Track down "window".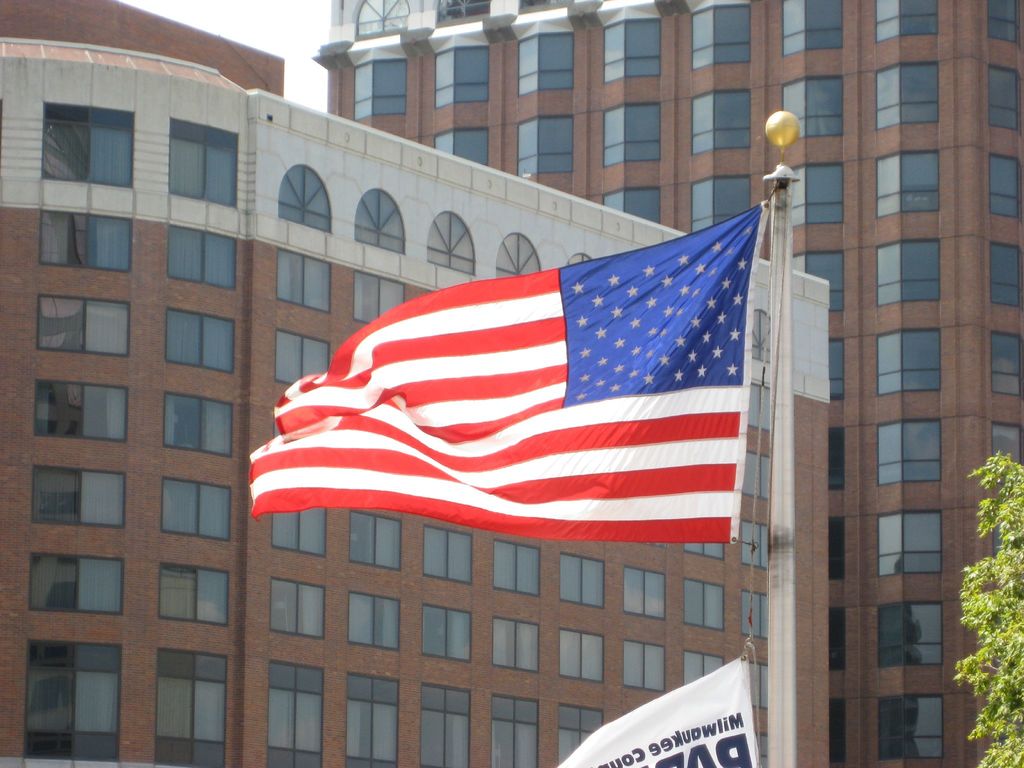
Tracked to <box>876,63,941,132</box>.
